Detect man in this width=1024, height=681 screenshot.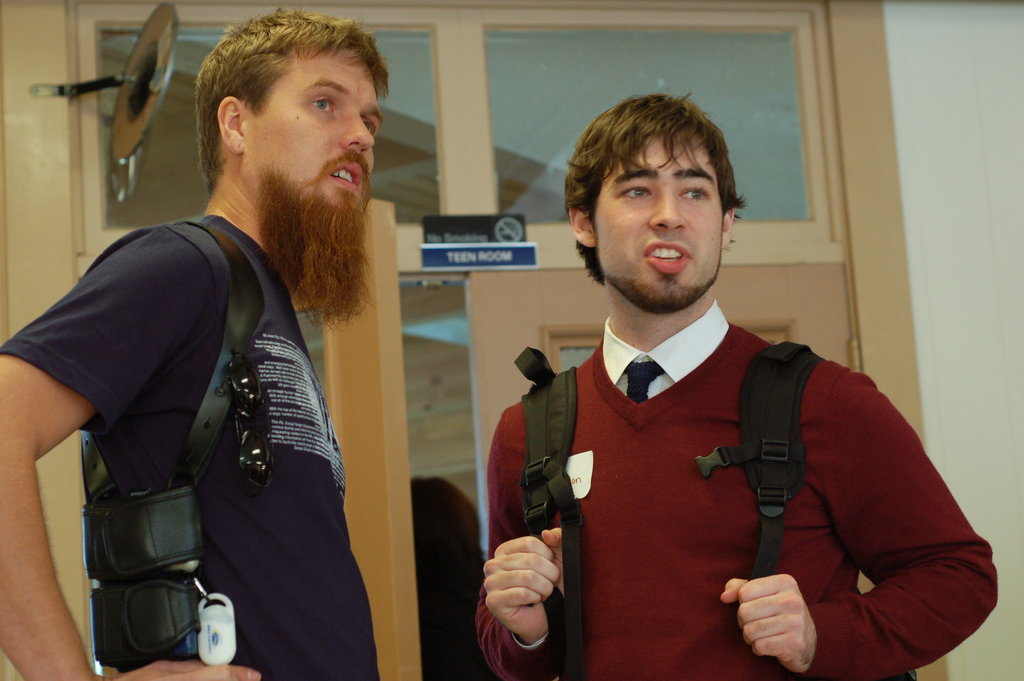
Detection: box=[481, 108, 974, 656].
